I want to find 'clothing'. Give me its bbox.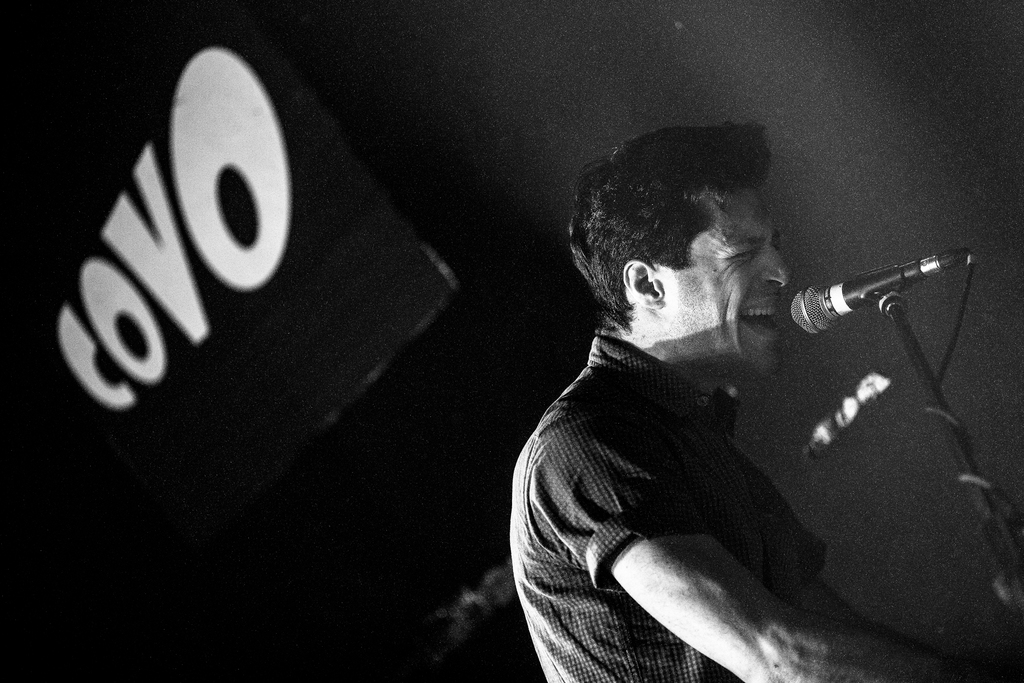
498, 243, 939, 670.
